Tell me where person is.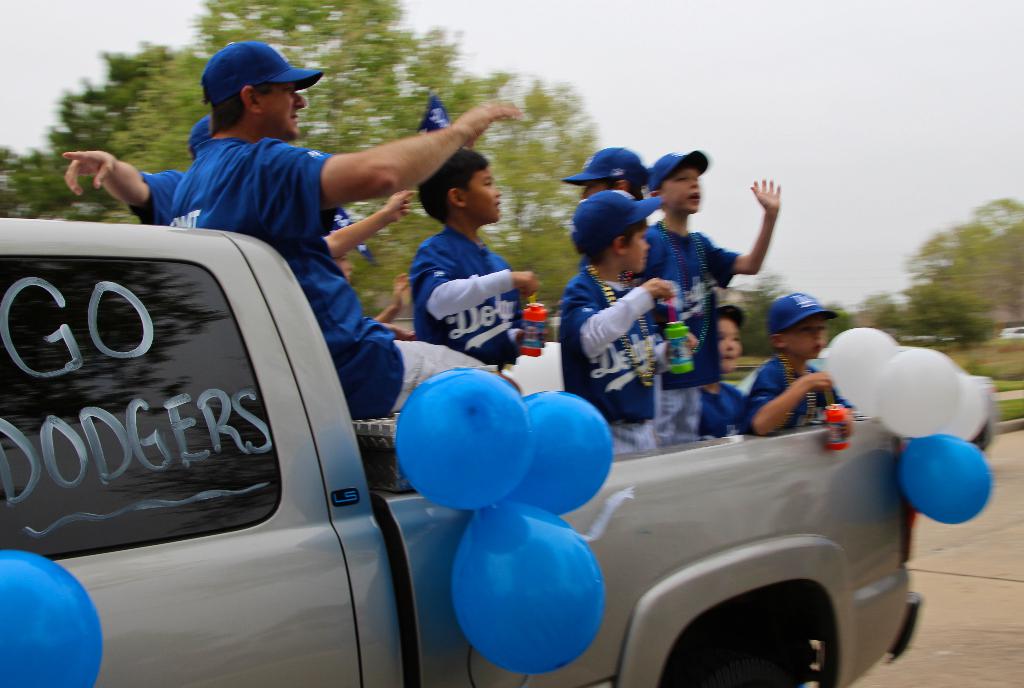
person is at 337,248,408,339.
